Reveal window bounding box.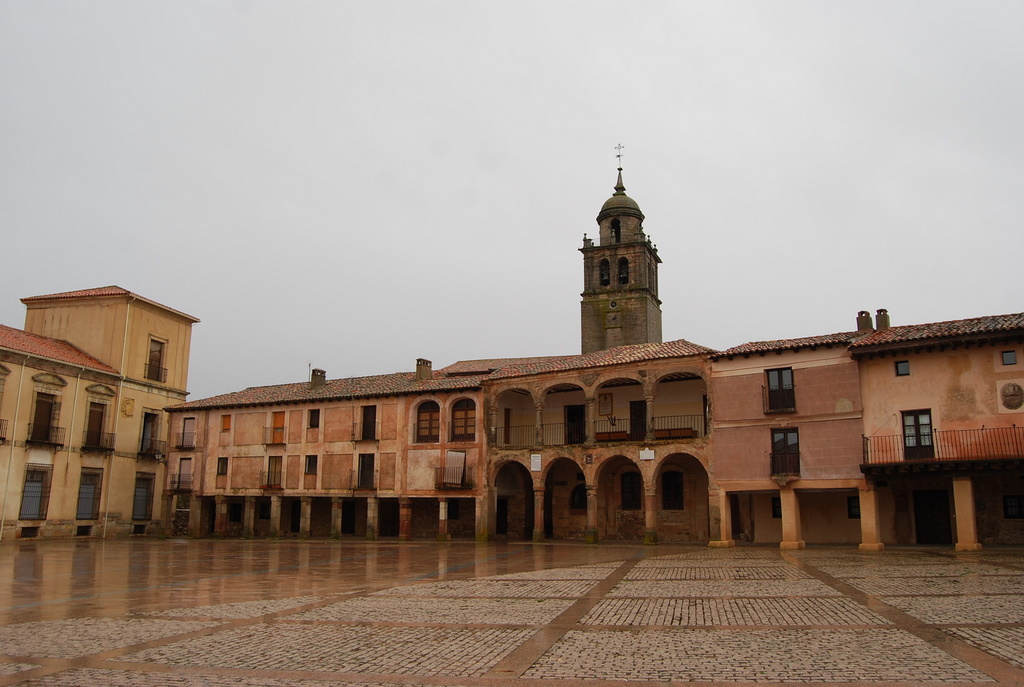
Revealed: l=1003, t=351, r=1017, b=364.
